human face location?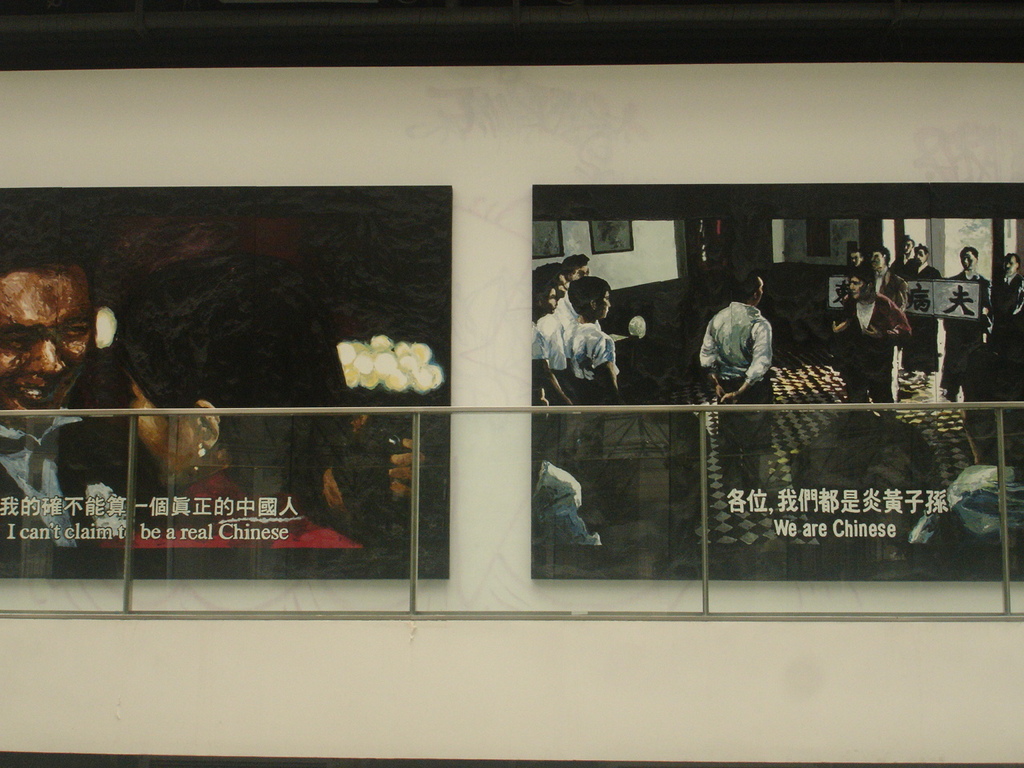
left=557, top=271, right=567, bottom=295
